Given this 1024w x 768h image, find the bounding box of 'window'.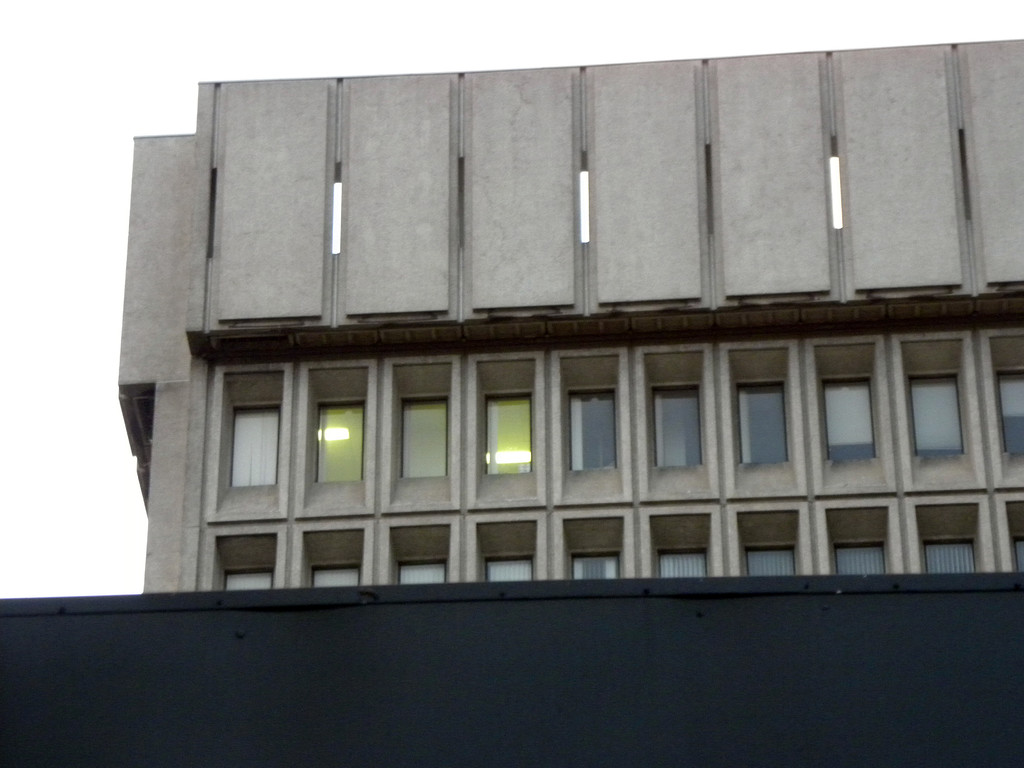
pyautogui.locateOnScreen(218, 388, 291, 499).
